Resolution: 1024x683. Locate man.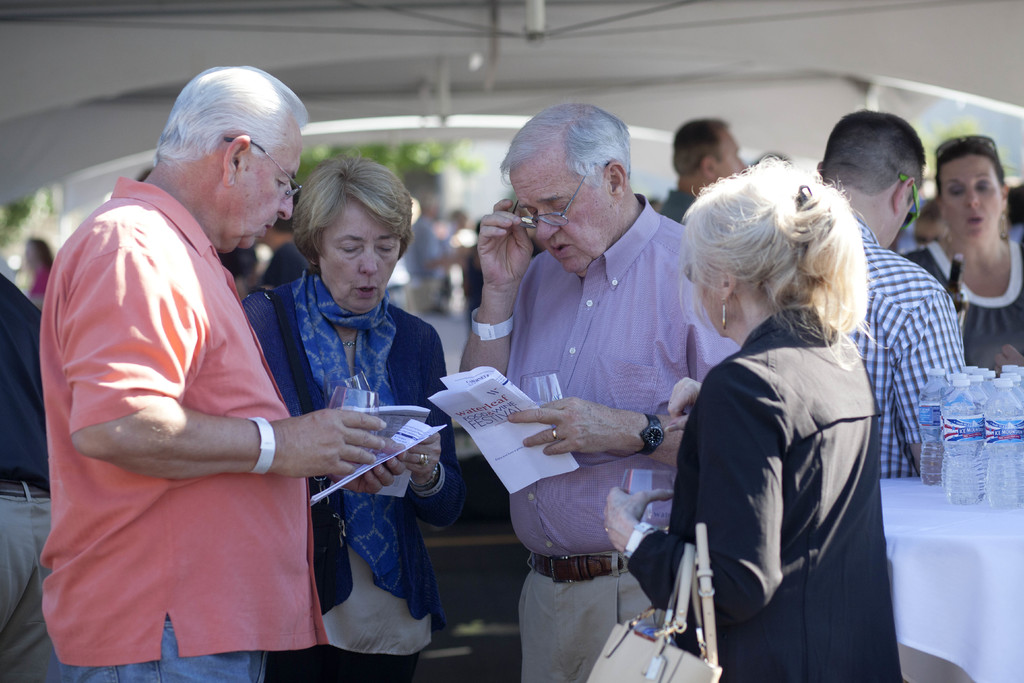
(x1=654, y1=113, x2=750, y2=226).
